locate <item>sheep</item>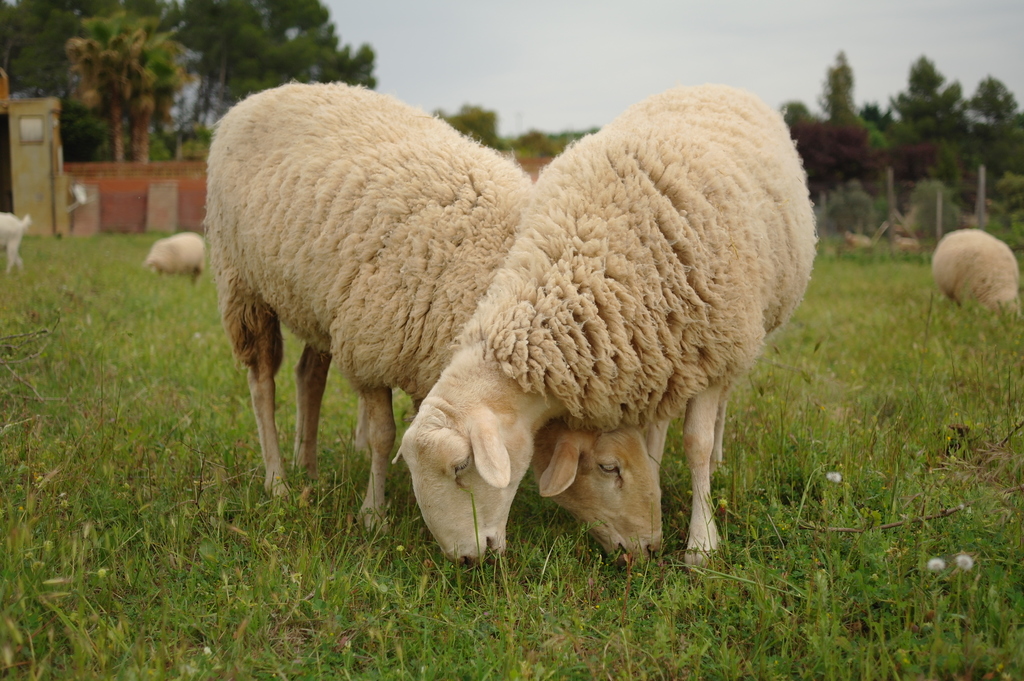
locate(147, 228, 204, 284)
